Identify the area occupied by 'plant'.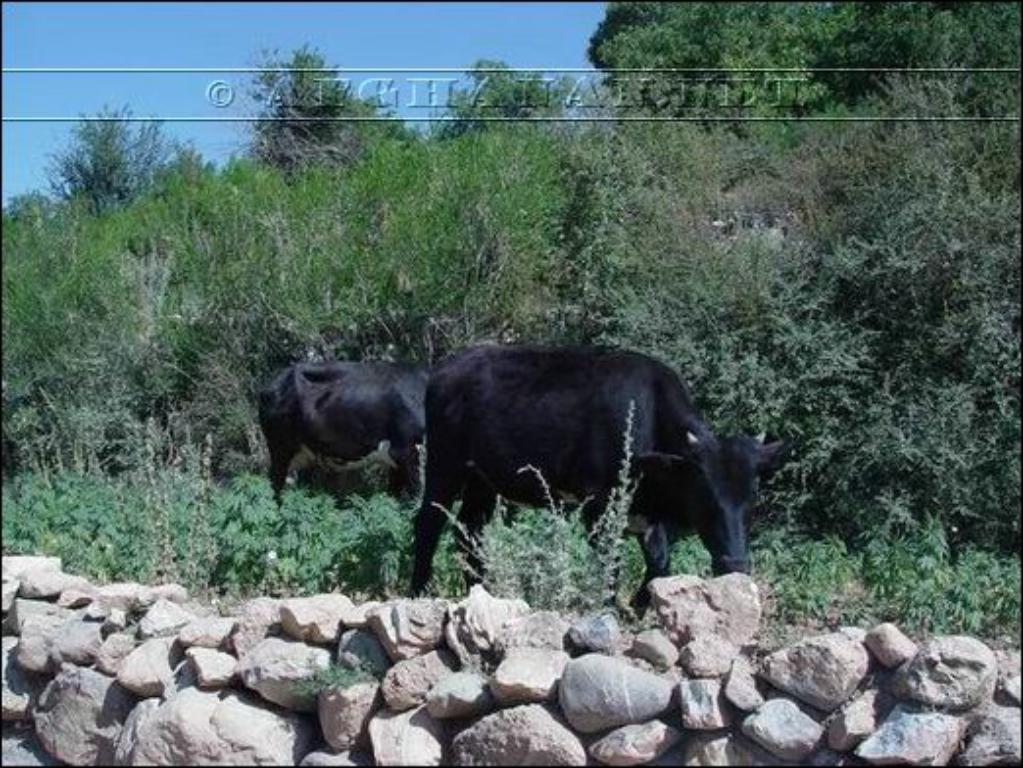
Area: 296 639 396 682.
